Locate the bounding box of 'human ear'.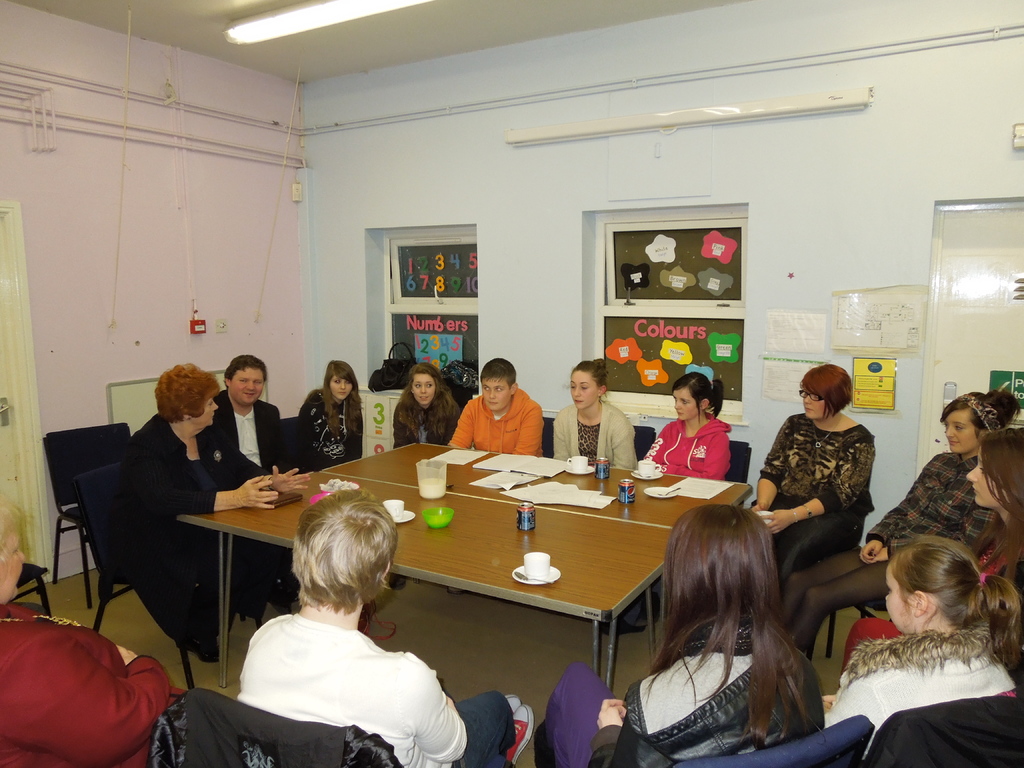
Bounding box: bbox=[915, 591, 927, 618].
